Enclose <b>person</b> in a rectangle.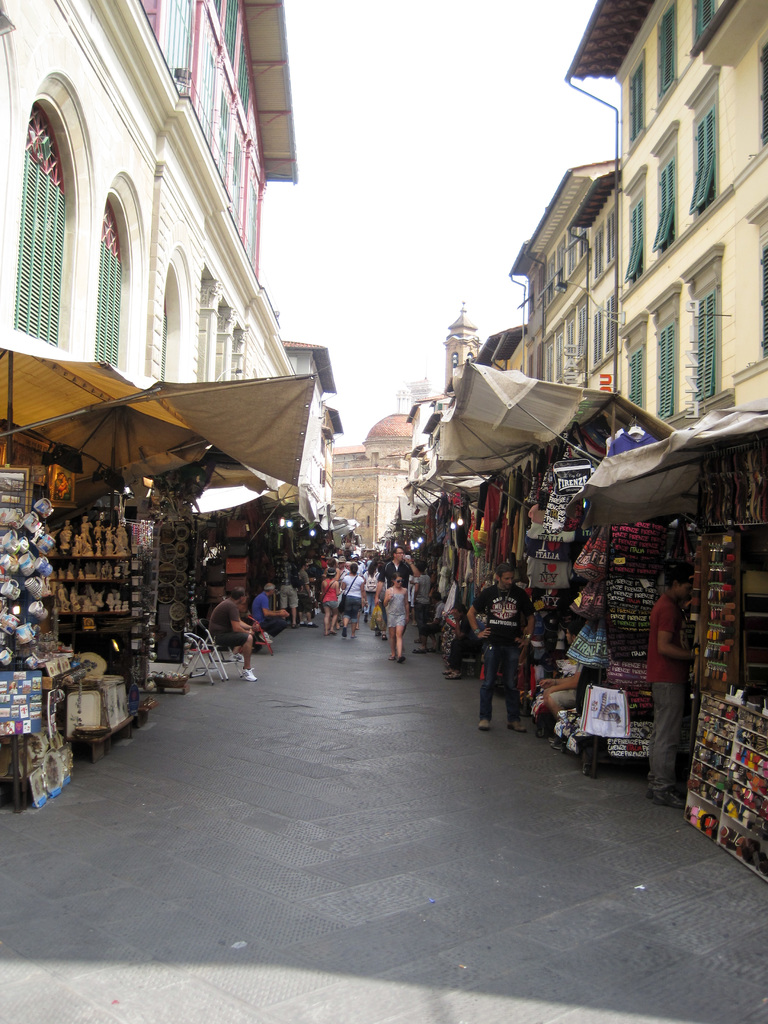
(x1=466, y1=563, x2=541, y2=732).
